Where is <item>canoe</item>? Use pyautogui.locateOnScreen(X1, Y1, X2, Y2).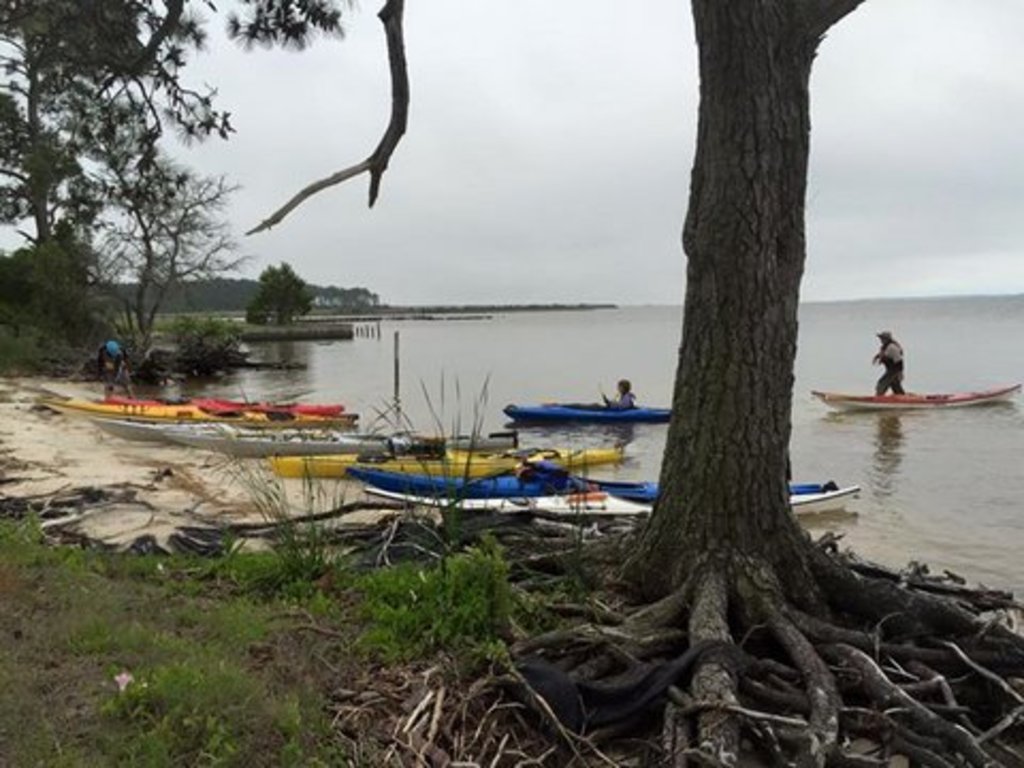
pyautogui.locateOnScreen(506, 395, 683, 425).
